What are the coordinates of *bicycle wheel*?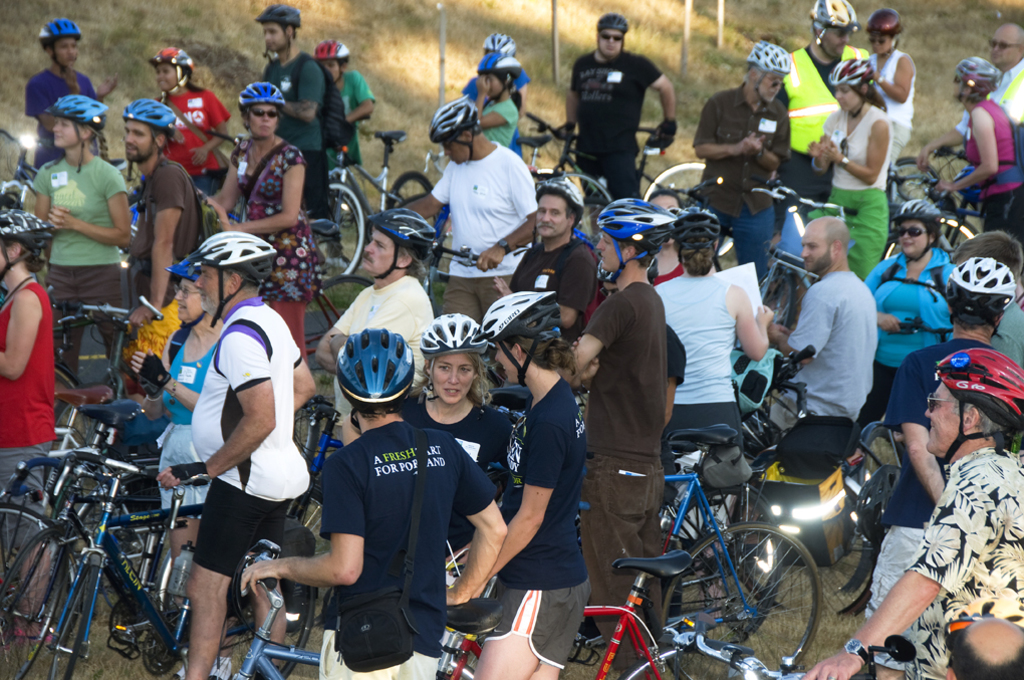
left=311, top=179, right=372, bottom=289.
